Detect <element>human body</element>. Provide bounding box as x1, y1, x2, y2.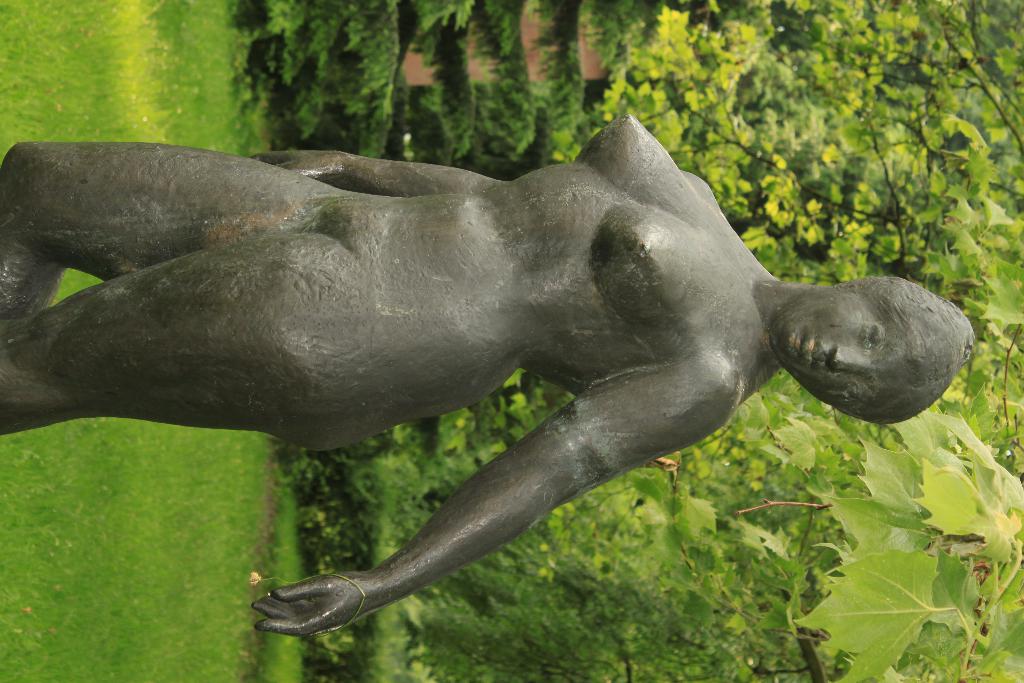
0, 97, 952, 642.
